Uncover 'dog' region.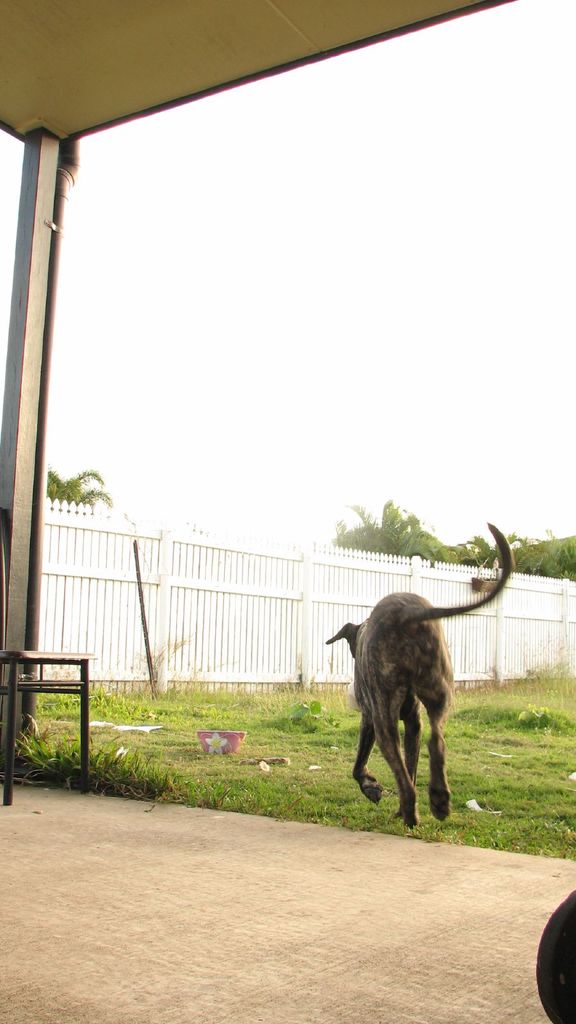
Uncovered: [left=330, top=519, right=515, bottom=836].
